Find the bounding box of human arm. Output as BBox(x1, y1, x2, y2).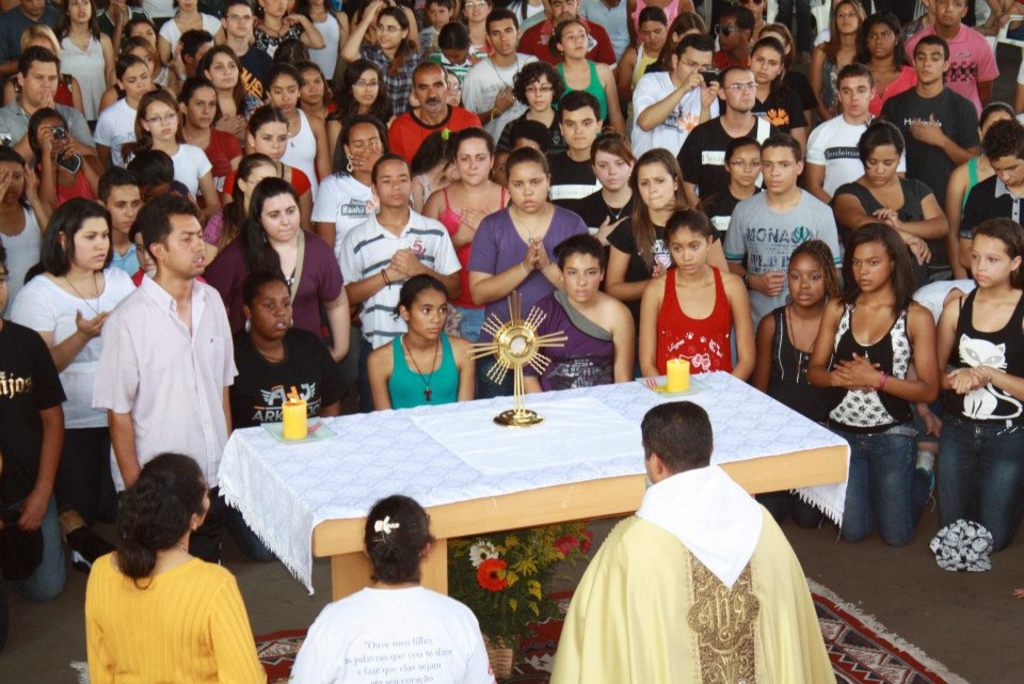
BBox(755, 314, 771, 388).
